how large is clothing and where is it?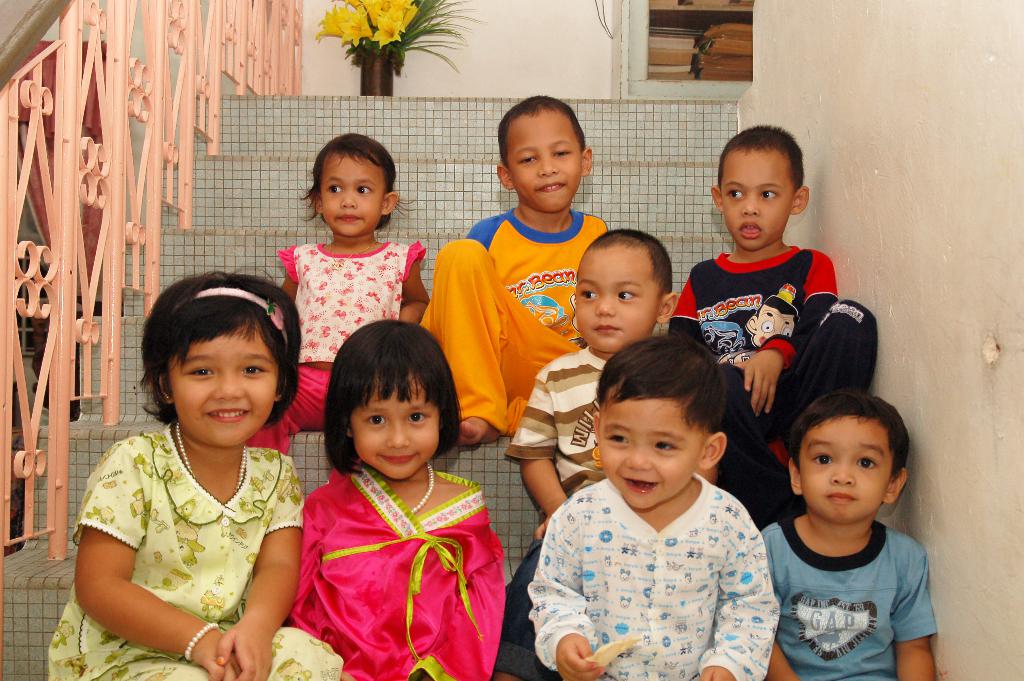
Bounding box: [x1=756, y1=504, x2=966, y2=680].
